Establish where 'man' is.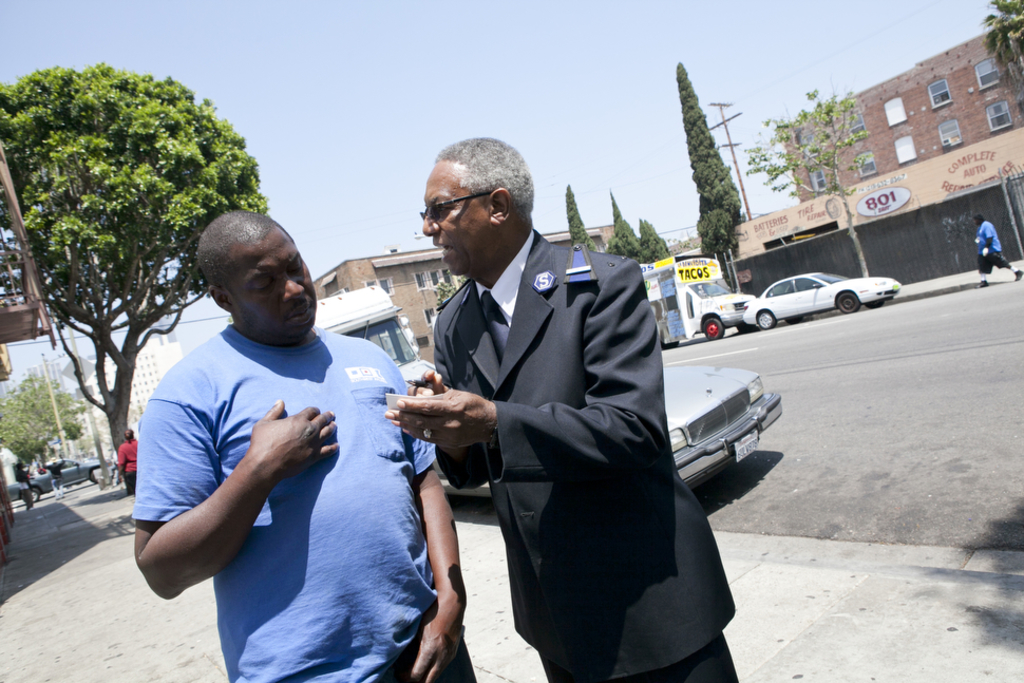
Established at {"left": 978, "top": 214, "right": 1022, "bottom": 286}.
